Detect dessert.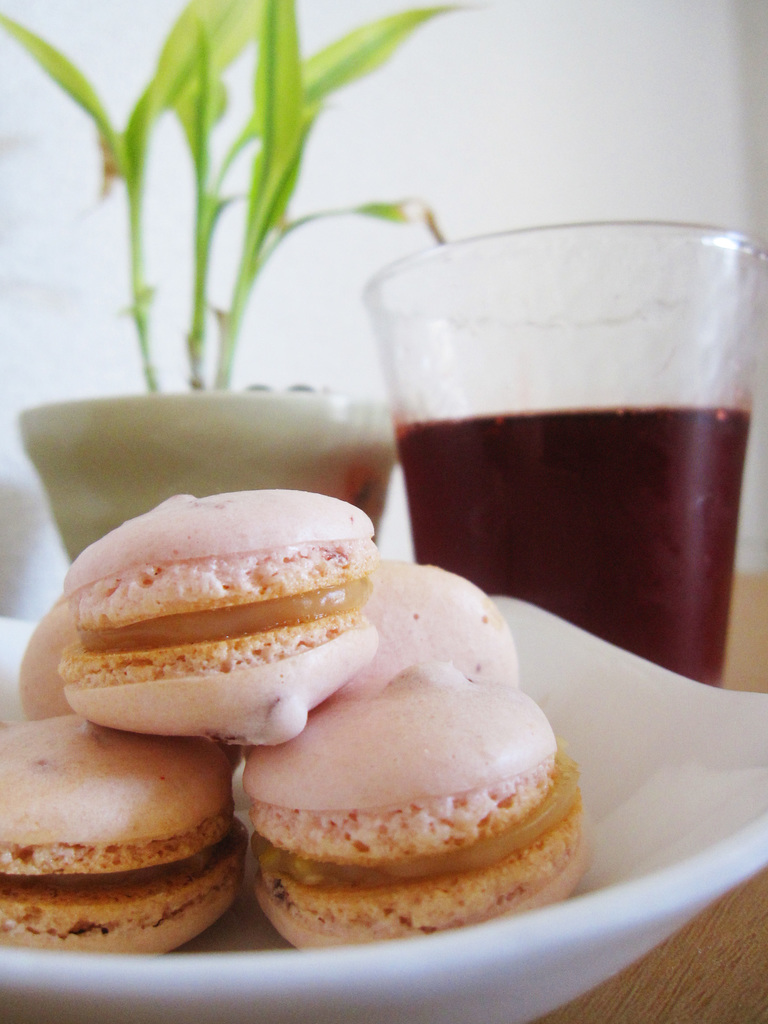
Detected at <box>235,673,572,939</box>.
